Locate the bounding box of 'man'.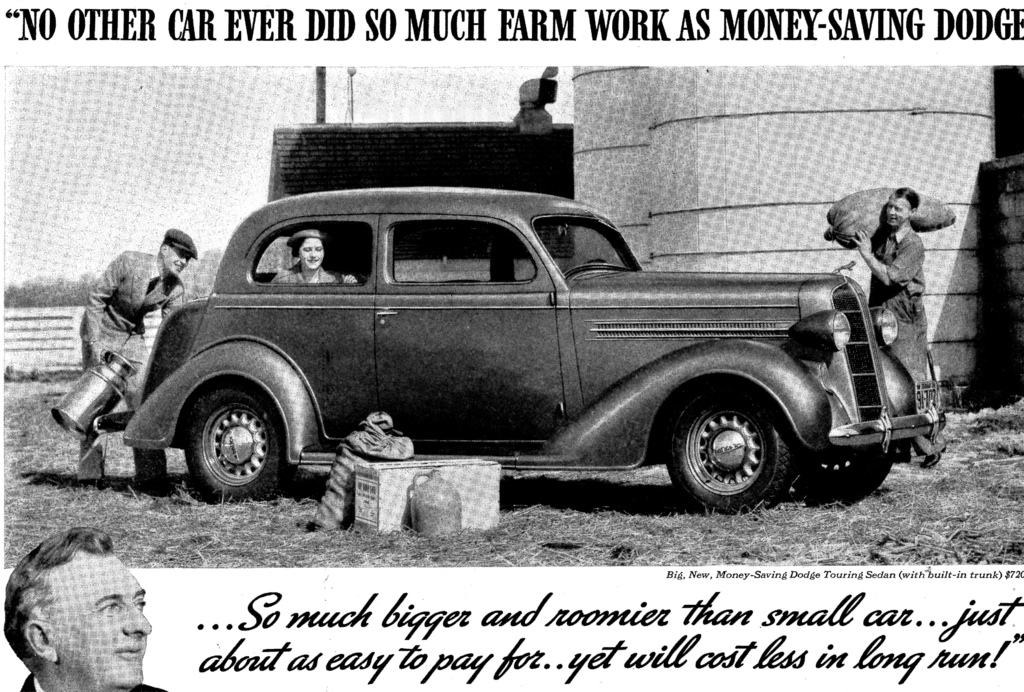
Bounding box: Rect(76, 227, 179, 486).
